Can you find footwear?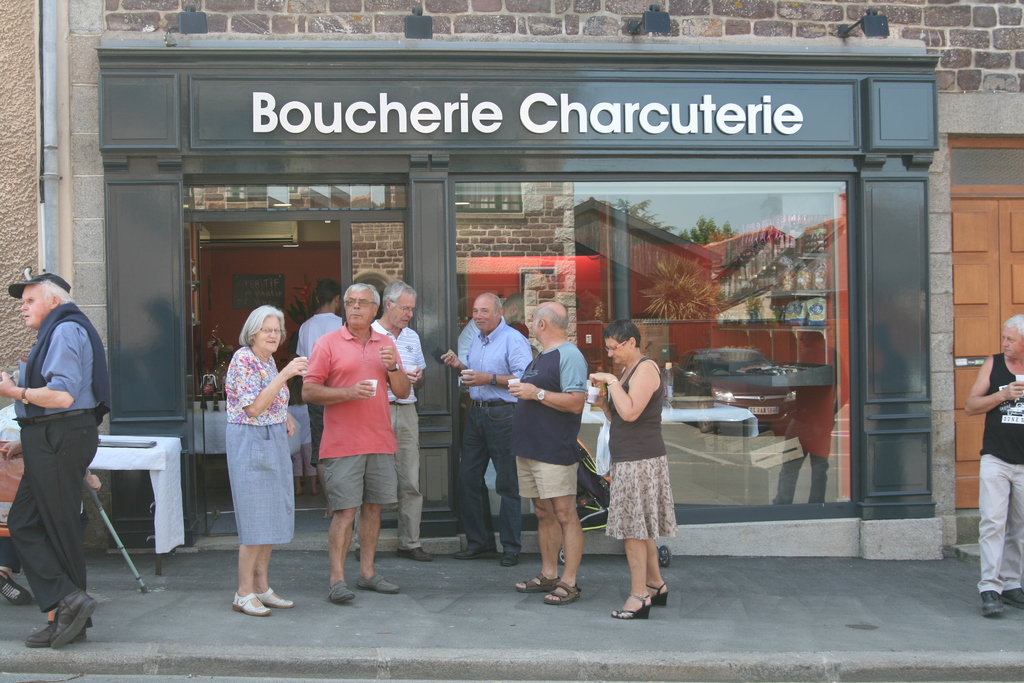
Yes, bounding box: x1=355, y1=546, x2=376, y2=561.
